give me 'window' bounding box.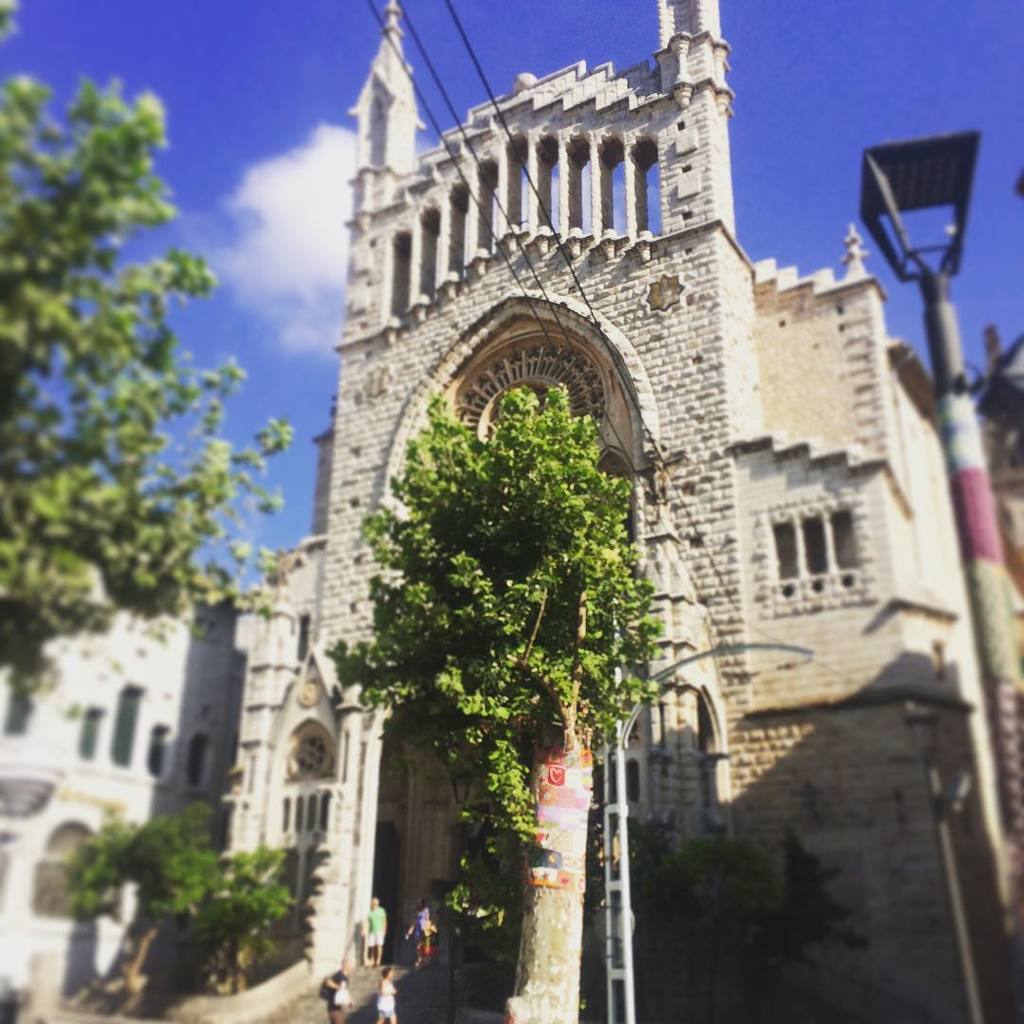
bbox(757, 494, 866, 622).
